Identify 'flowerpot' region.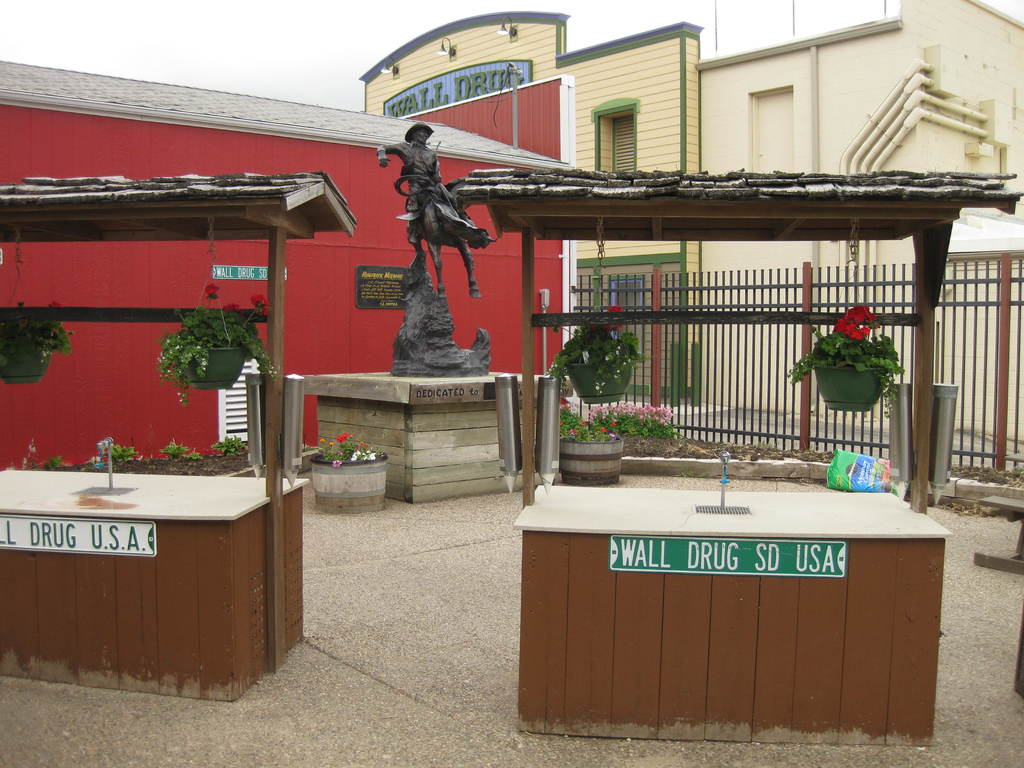
Region: 186, 345, 244, 388.
